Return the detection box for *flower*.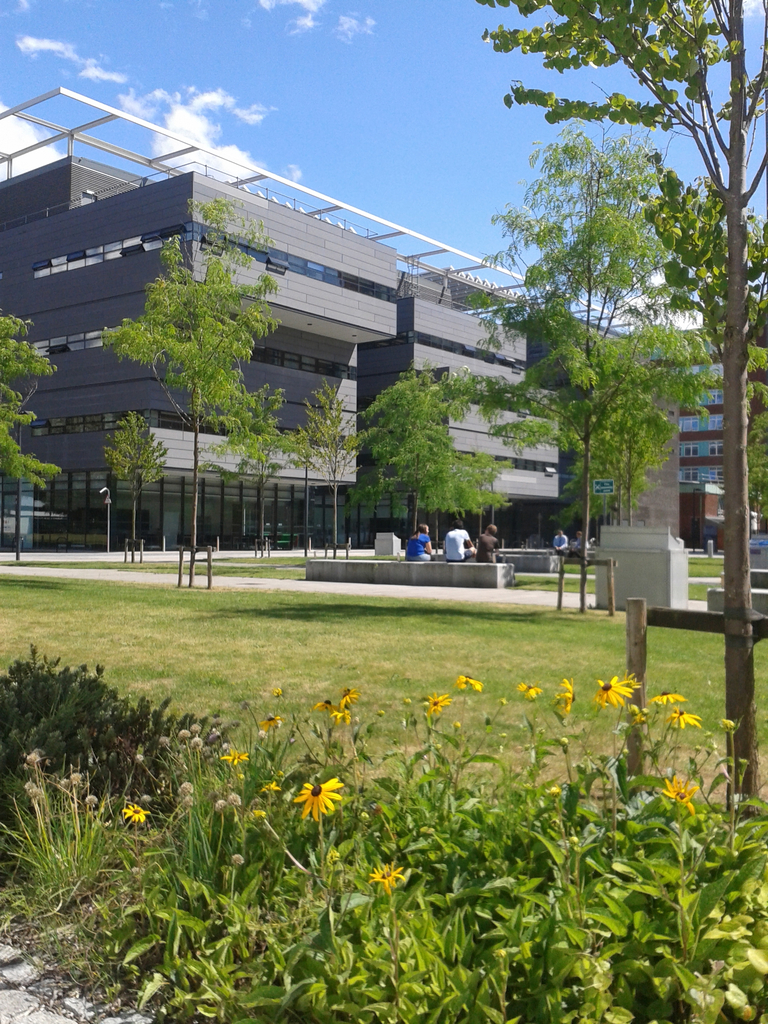
[left=264, top=772, right=348, bottom=843].
